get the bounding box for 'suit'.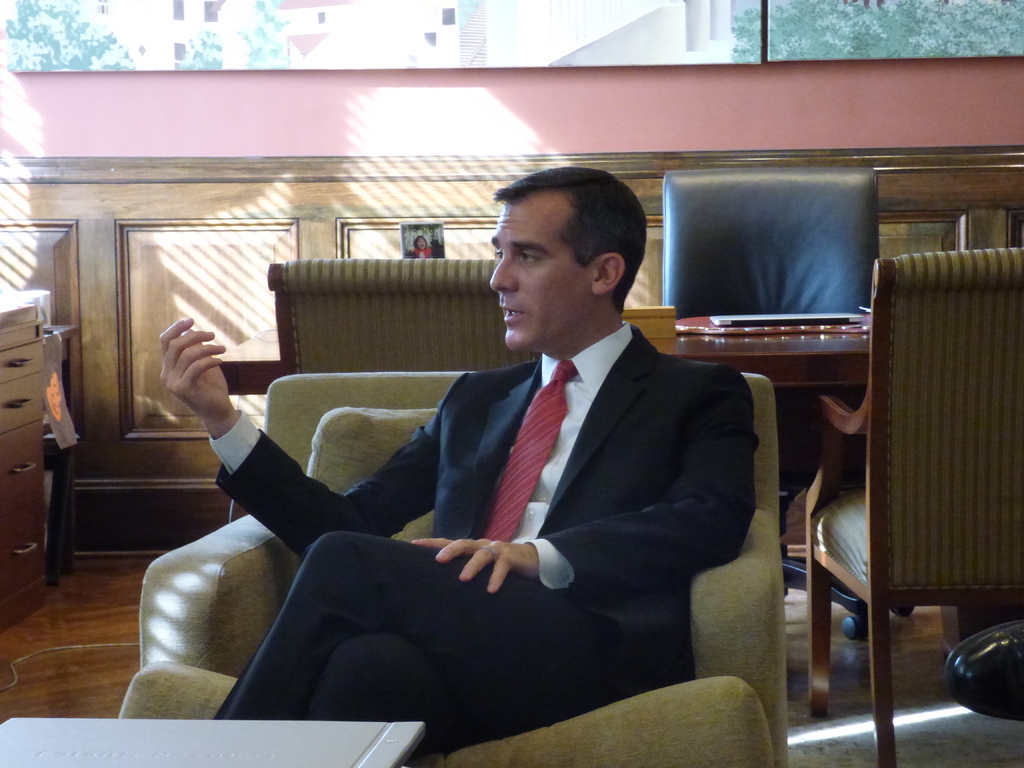
box=[180, 296, 743, 726].
